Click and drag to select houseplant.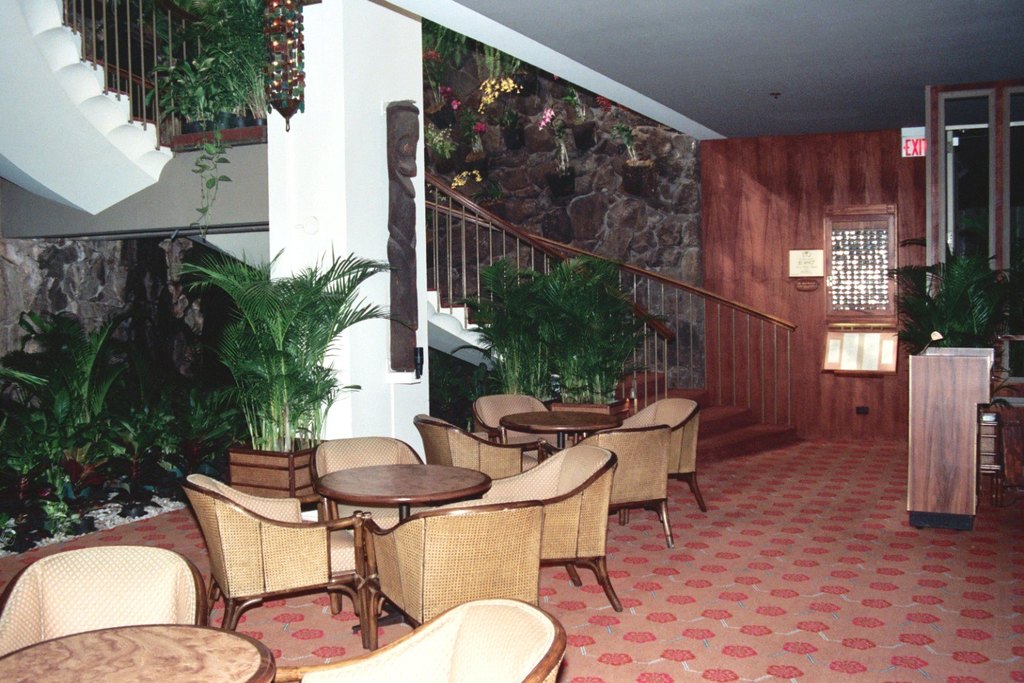
Selection: bbox=(477, 75, 524, 151).
